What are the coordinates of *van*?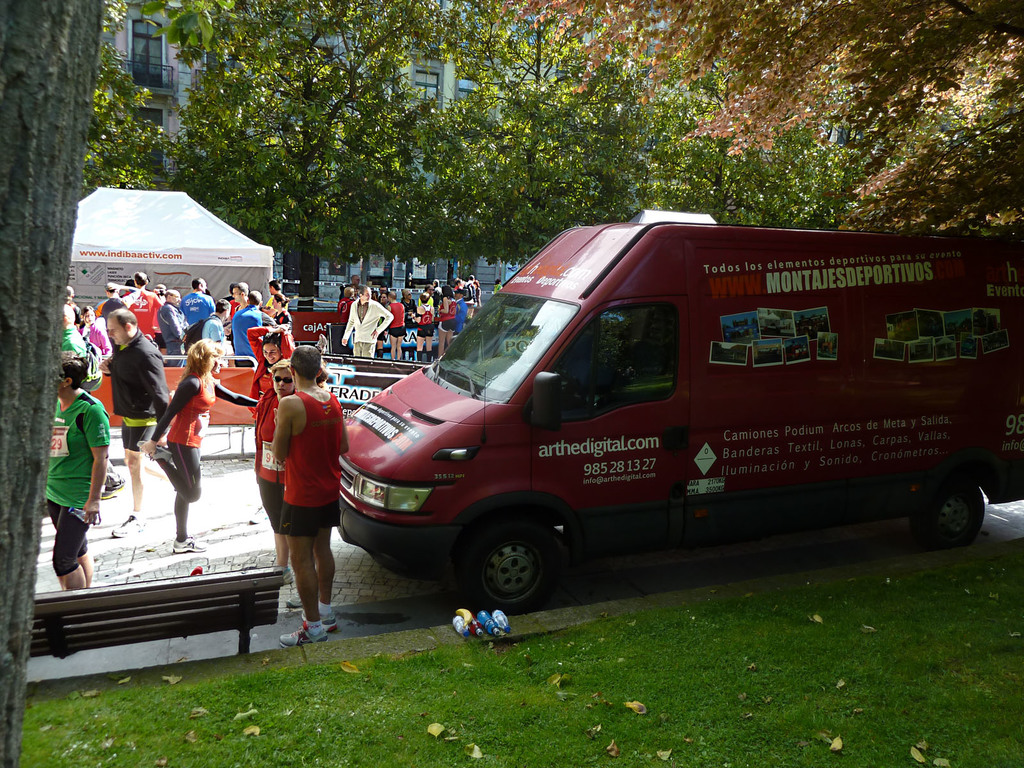
[336, 211, 1023, 616].
